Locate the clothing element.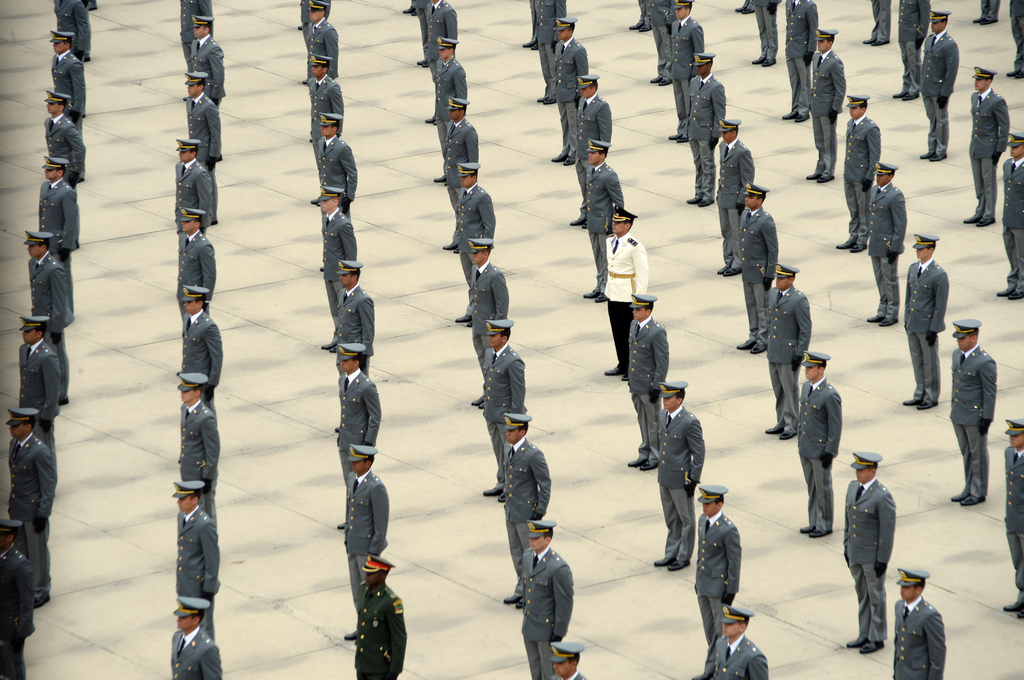
Element bbox: [176, 159, 216, 253].
